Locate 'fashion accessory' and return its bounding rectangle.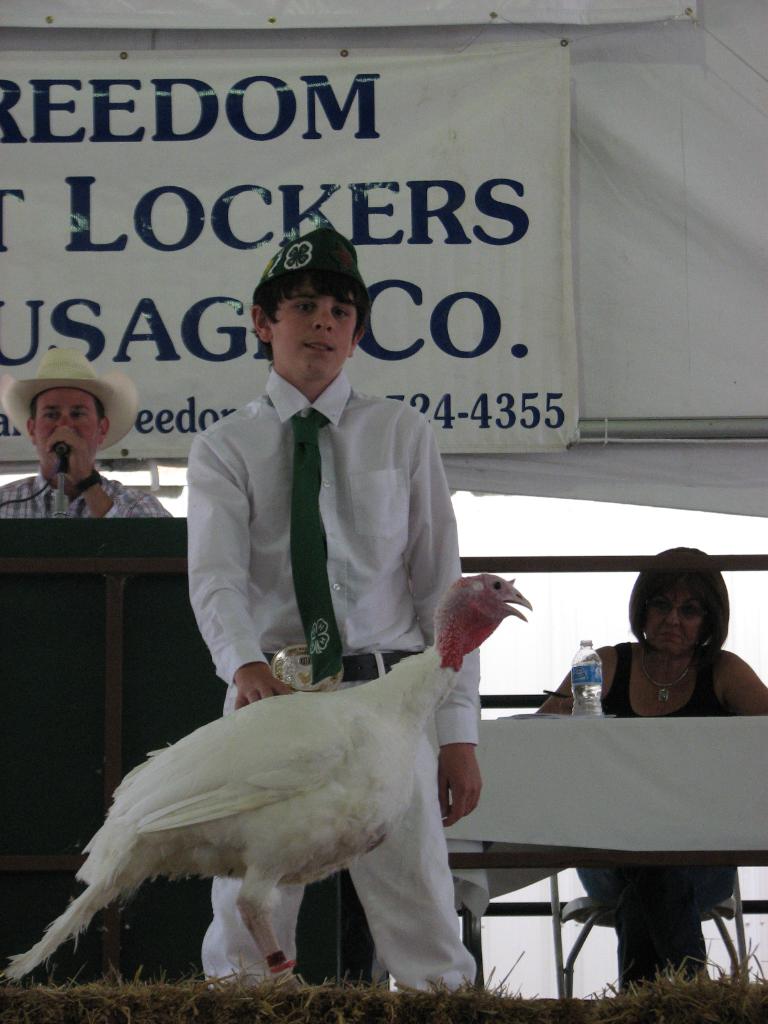
BBox(322, 646, 411, 676).
